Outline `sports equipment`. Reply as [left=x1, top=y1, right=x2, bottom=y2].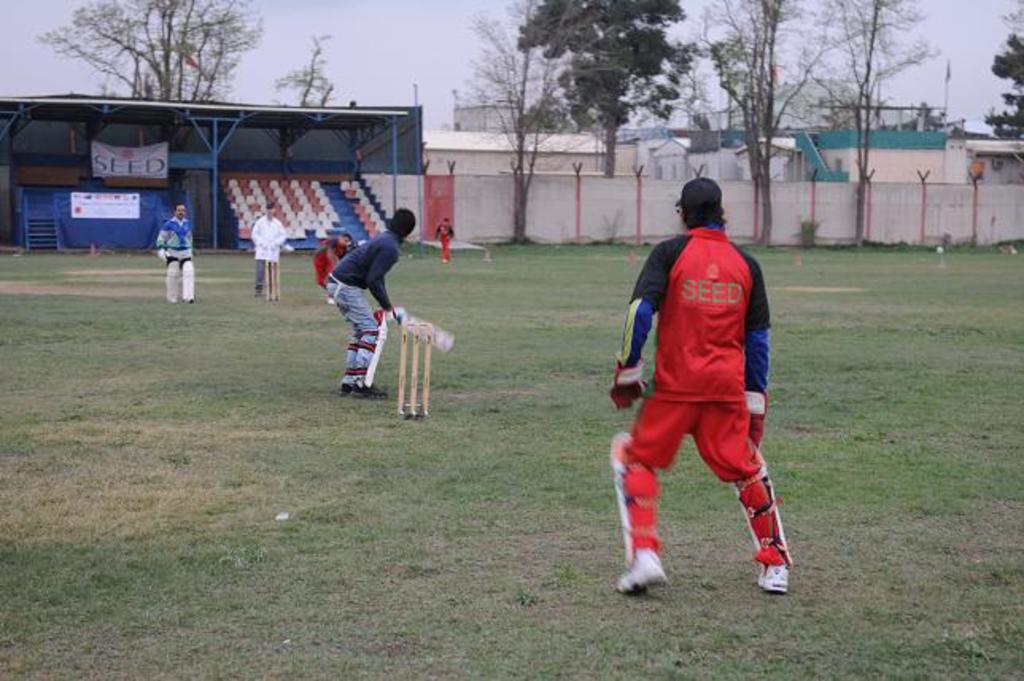
[left=156, top=250, right=170, bottom=261].
